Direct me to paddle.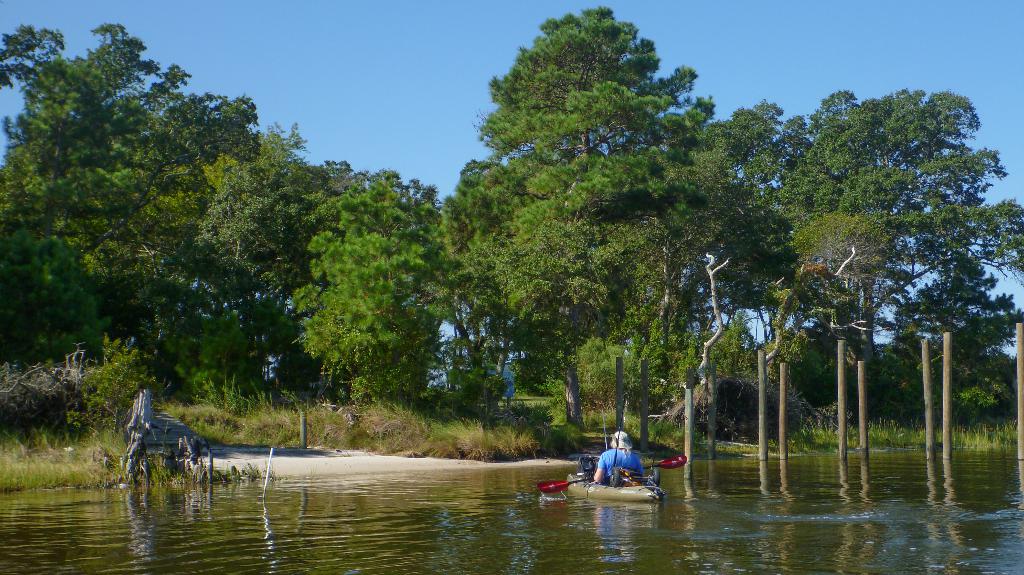
Direction: <bbox>540, 456, 690, 492</bbox>.
